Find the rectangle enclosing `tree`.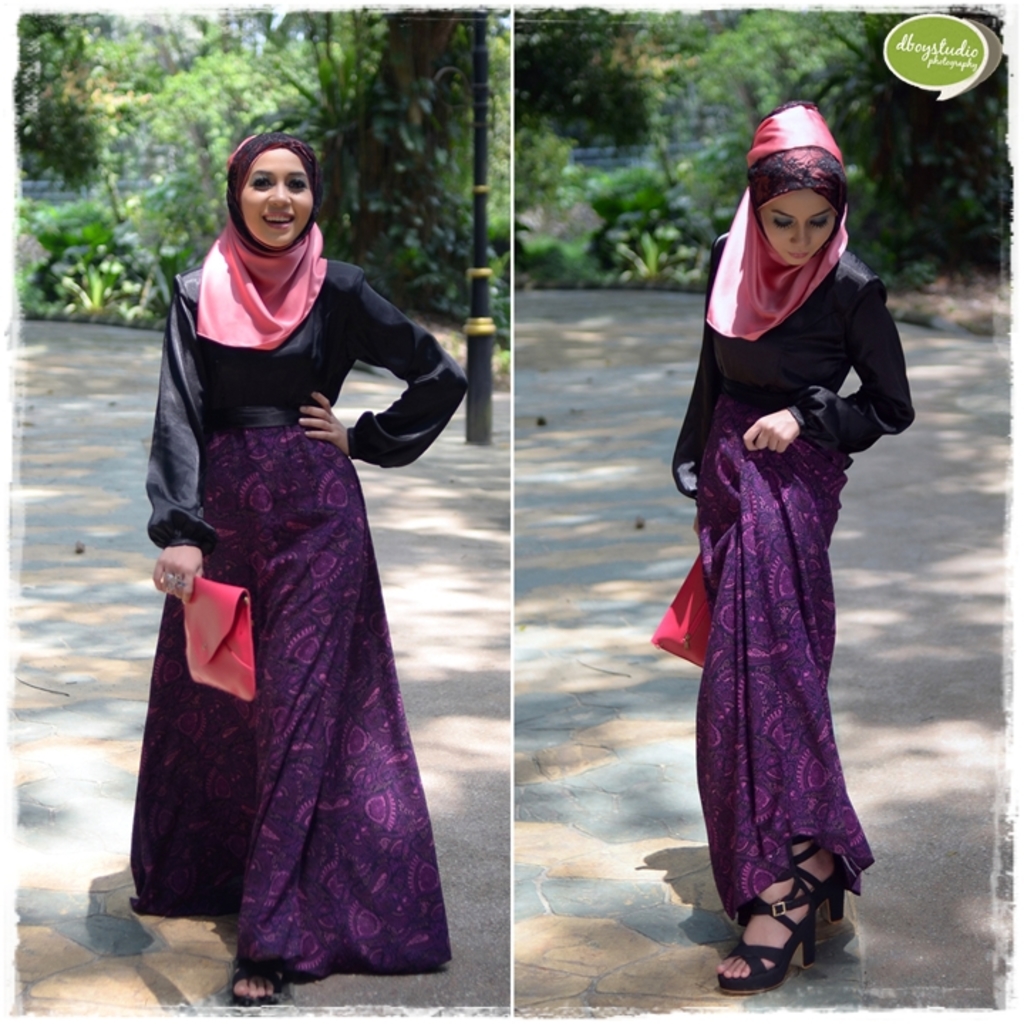
267,10,459,319.
